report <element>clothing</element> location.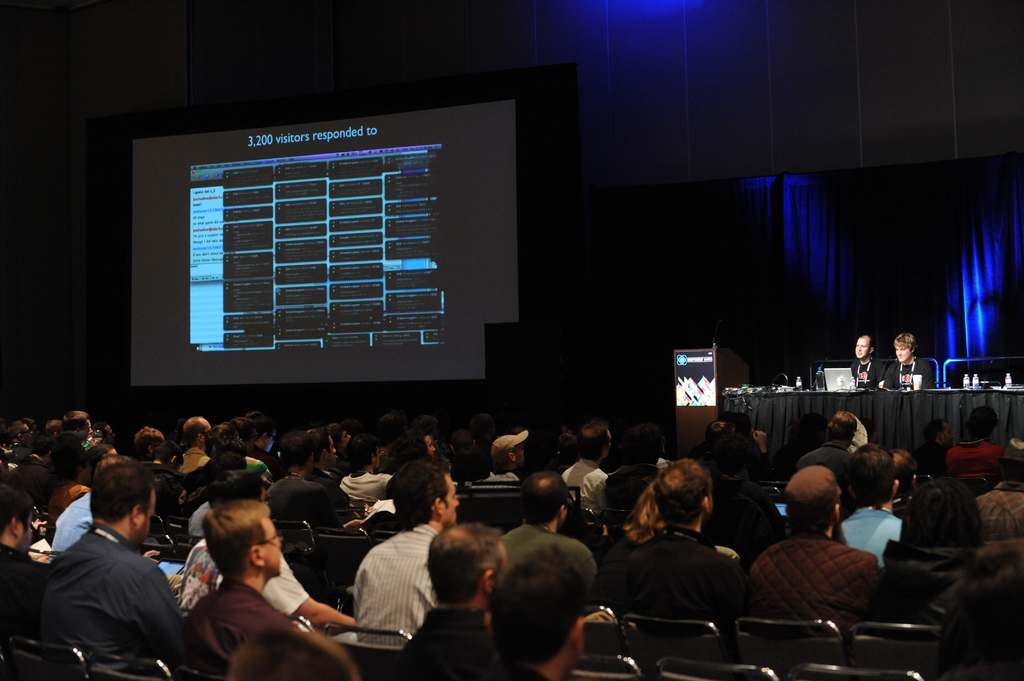
Report: box(554, 460, 616, 532).
